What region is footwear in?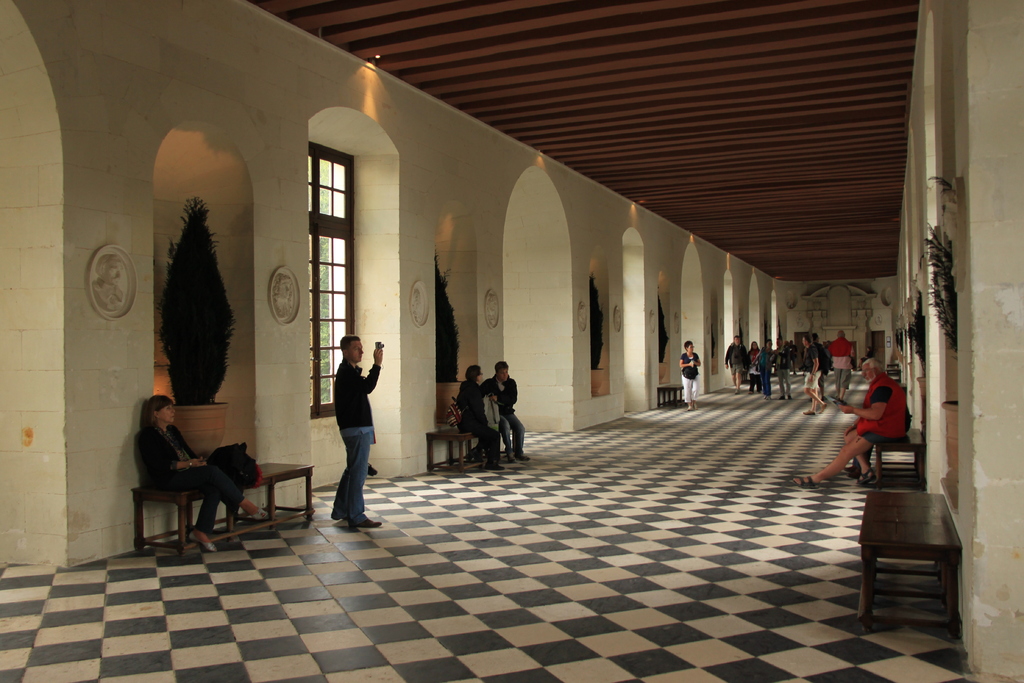
(x1=484, y1=465, x2=501, y2=469).
